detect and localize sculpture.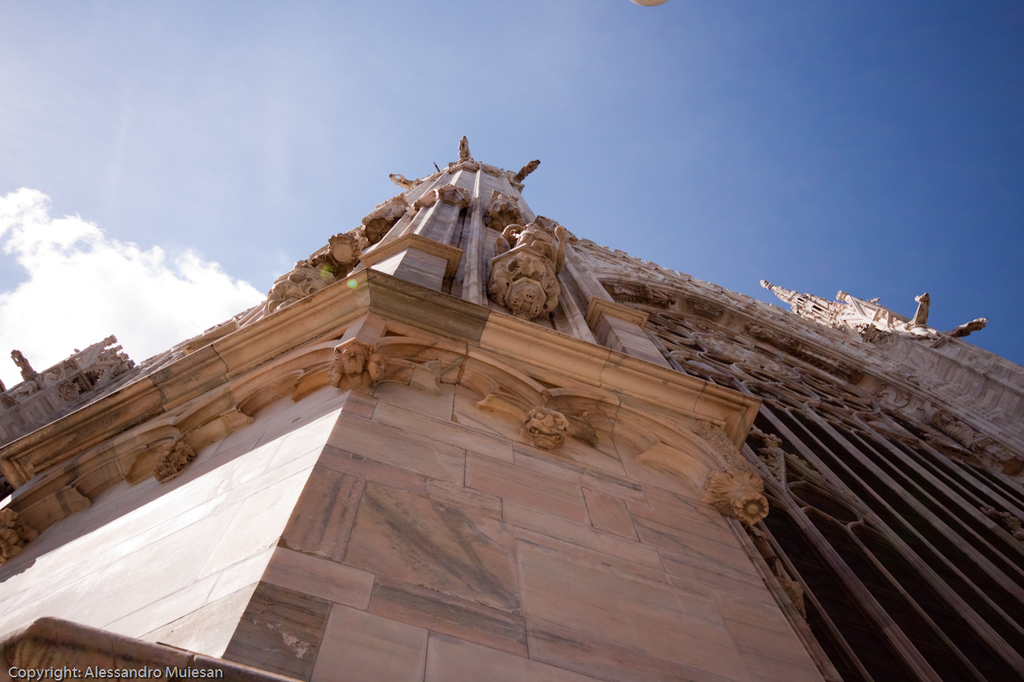
Localized at <bbox>490, 221, 569, 315</bbox>.
